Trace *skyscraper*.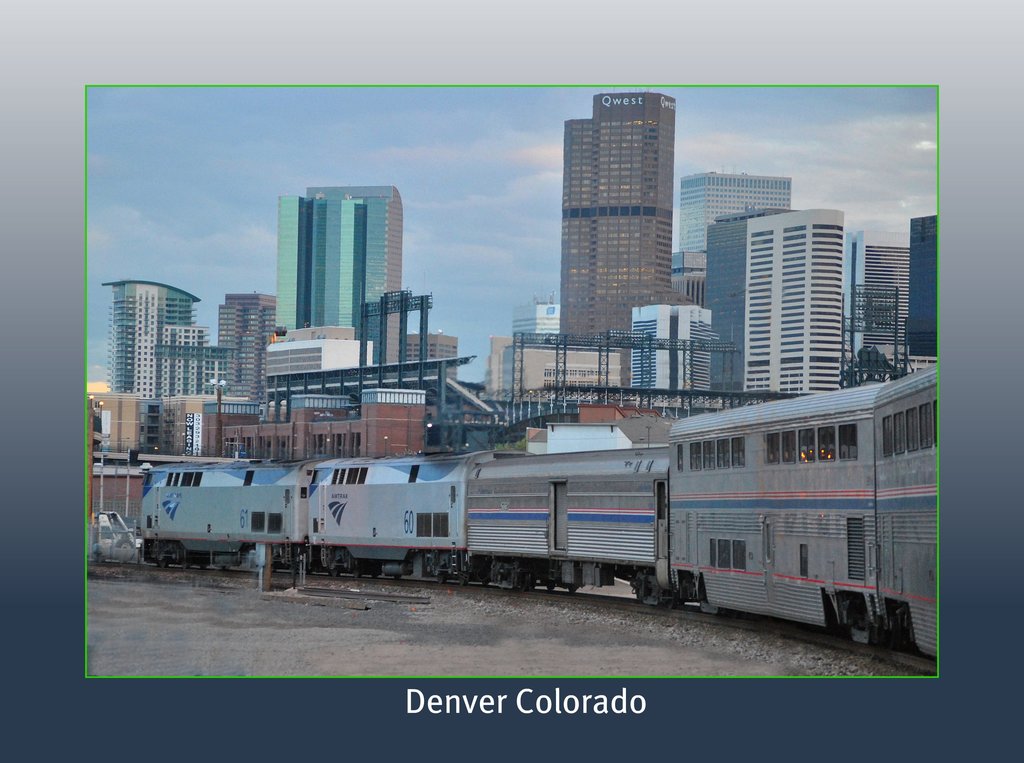
Traced to BBox(412, 316, 461, 385).
